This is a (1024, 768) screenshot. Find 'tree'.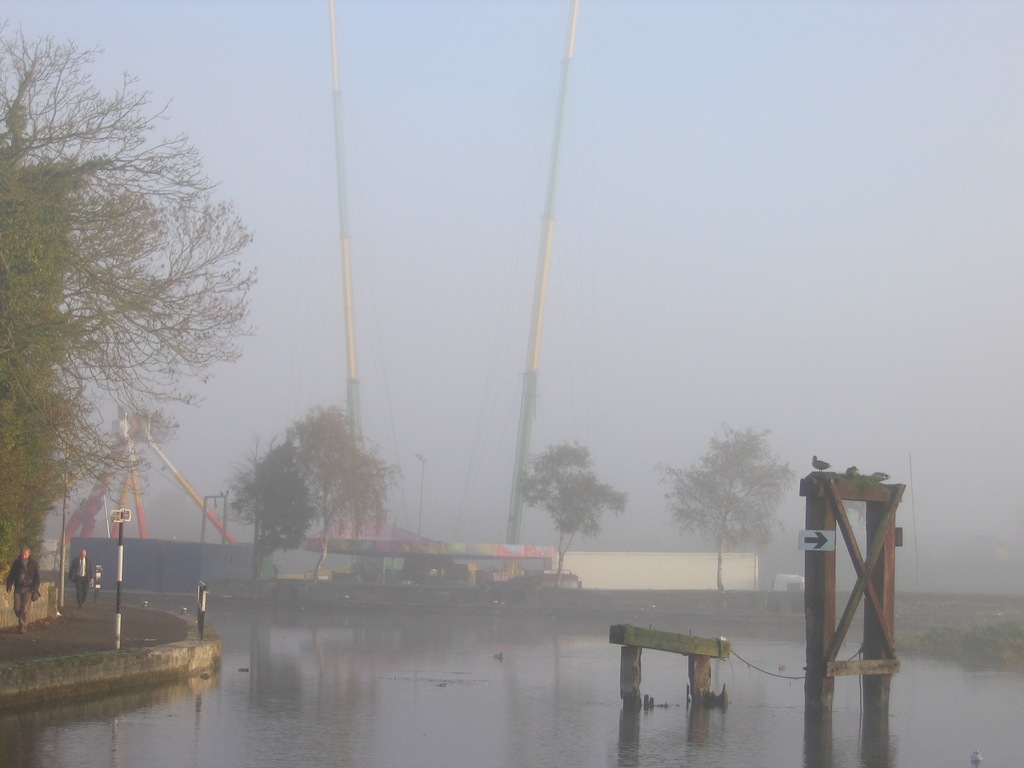
Bounding box: 0,10,261,577.
